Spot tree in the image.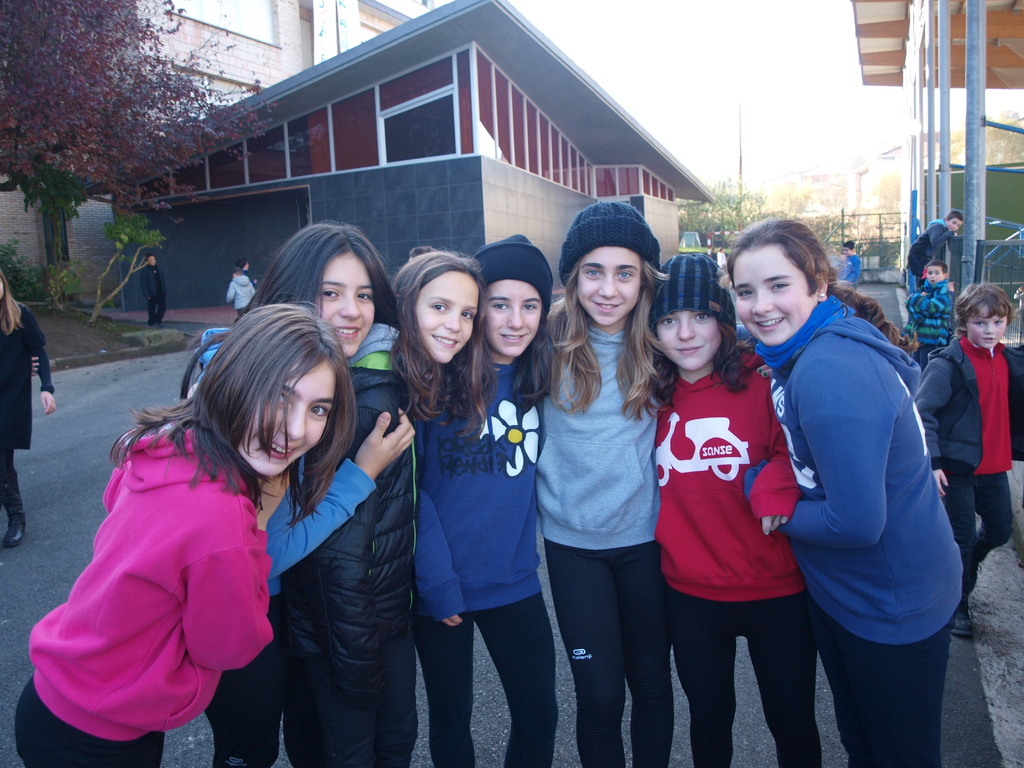
tree found at 0,0,285,307.
